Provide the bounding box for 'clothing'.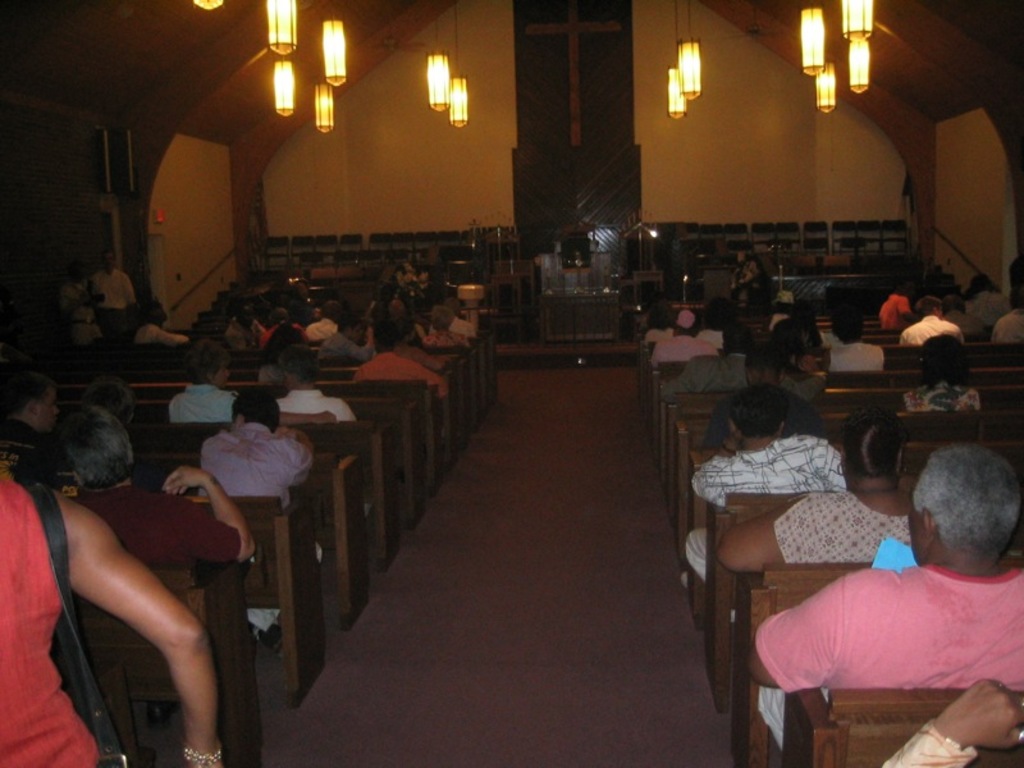
crop(650, 329, 721, 362).
